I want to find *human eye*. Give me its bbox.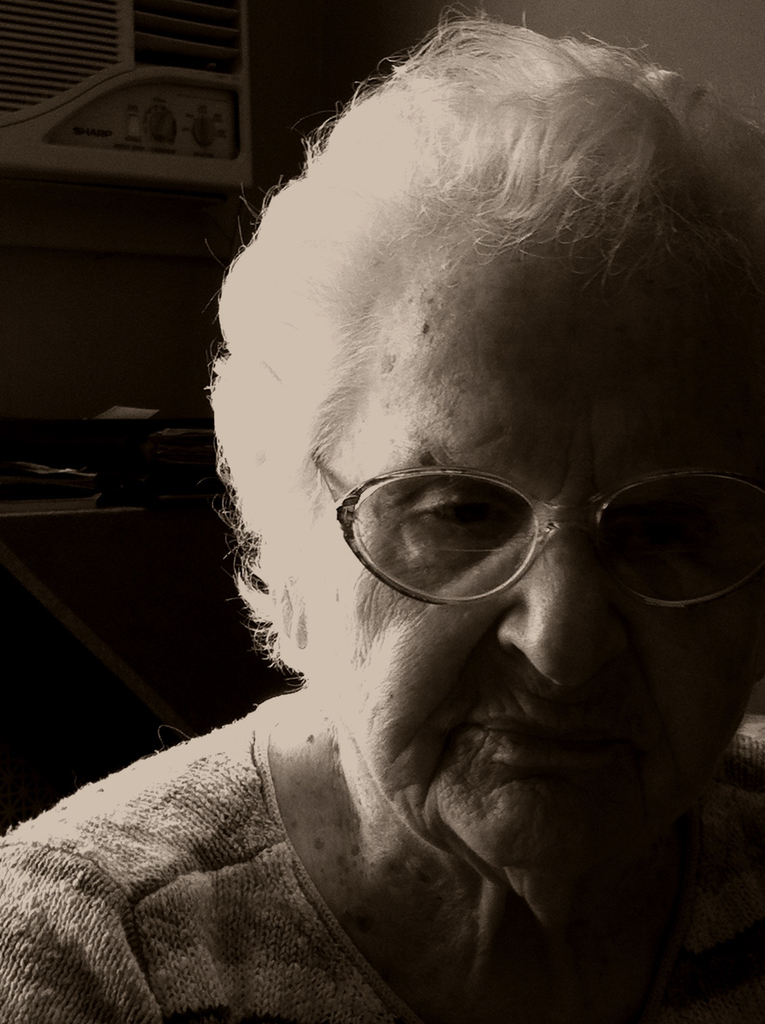
locate(611, 506, 736, 574).
